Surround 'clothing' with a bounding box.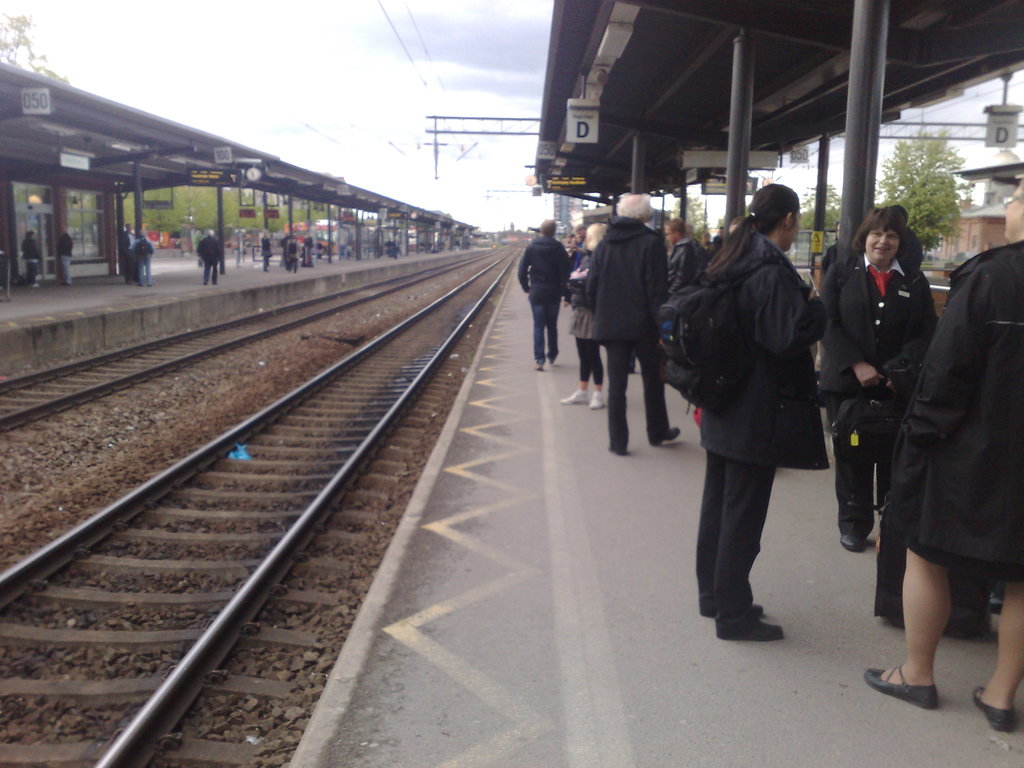
detection(119, 232, 135, 278).
